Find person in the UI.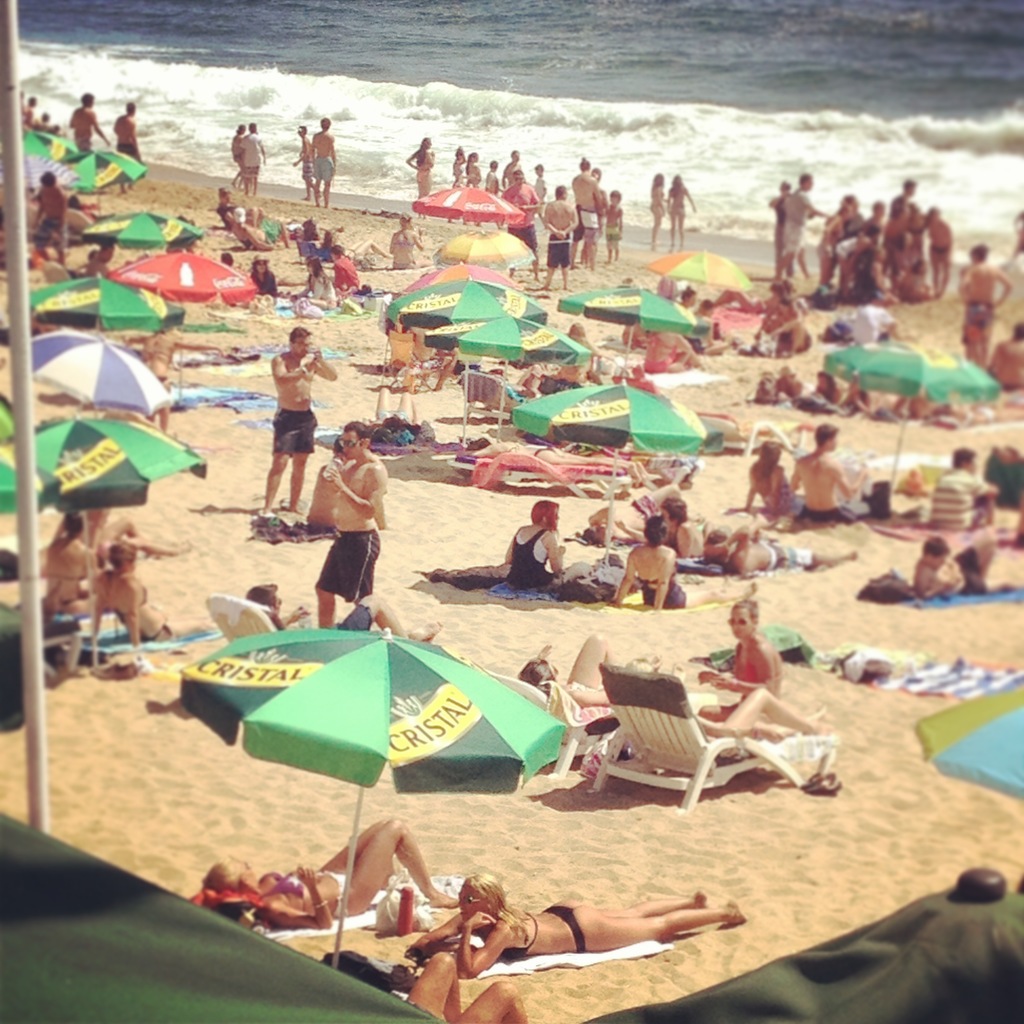
UI element at [x1=651, y1=487, x2=724, y2=561].
